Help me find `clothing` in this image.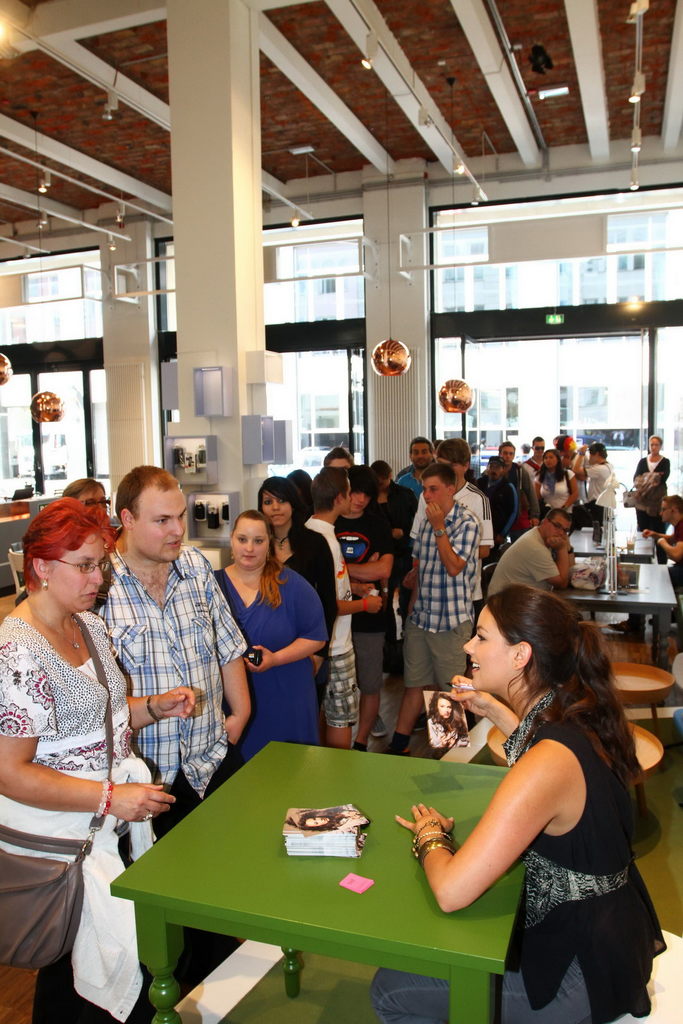
Found it: (left=470, top=668, right=660, bottom=1023).
